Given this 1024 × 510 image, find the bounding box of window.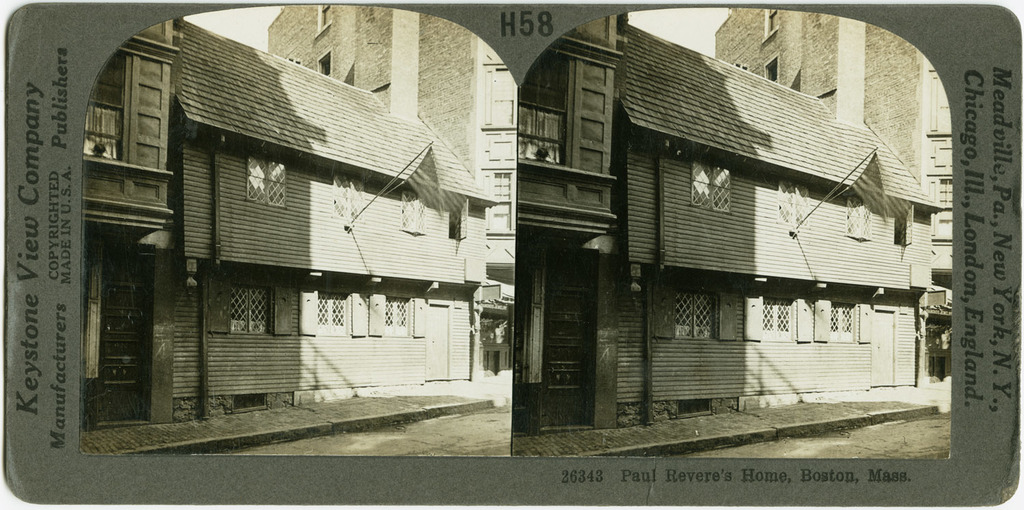
bbox=[229, 283, 272, 336].
